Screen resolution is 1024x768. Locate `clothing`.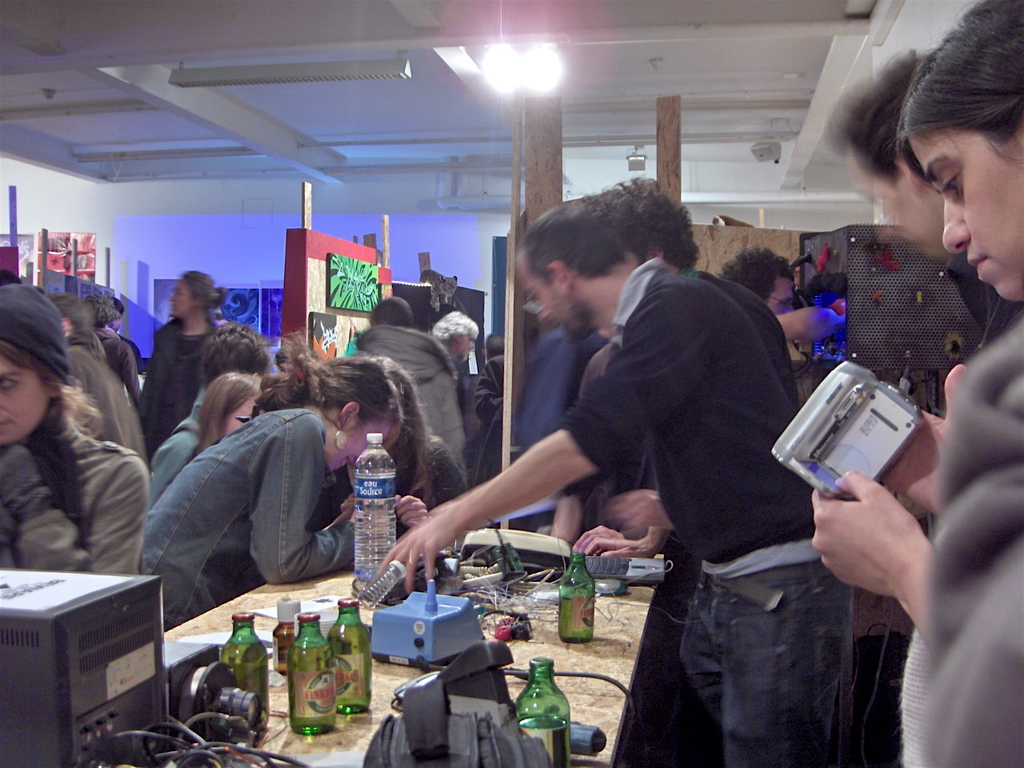
(x1=947, y1=247, x2=1007, y2=367).
